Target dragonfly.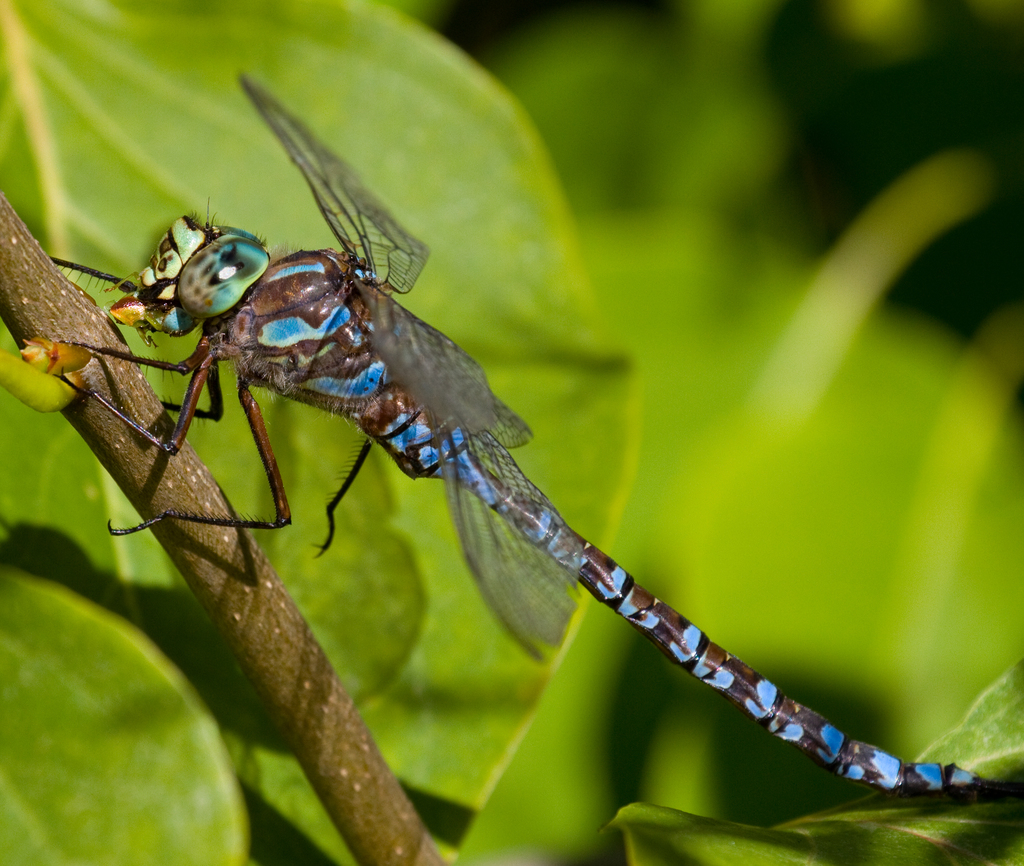
Target region: {"left": 45, "top": 69, "right": 998, "bottom": 791}.
